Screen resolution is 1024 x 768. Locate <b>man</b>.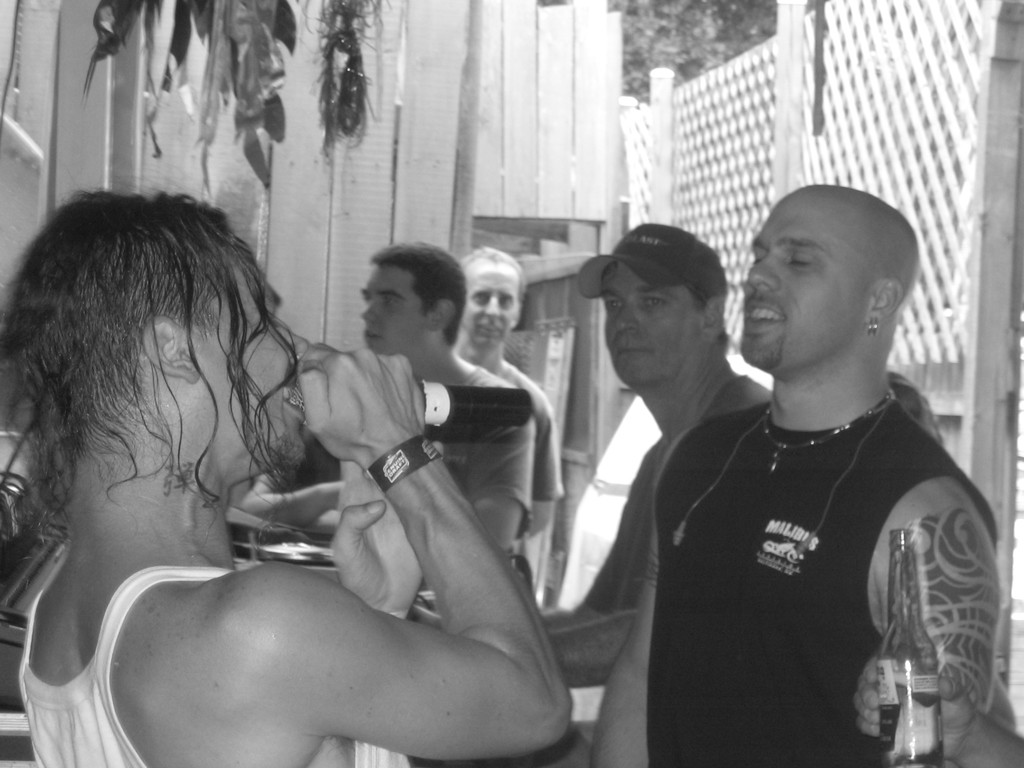
region(239, 239, 535, 600).
